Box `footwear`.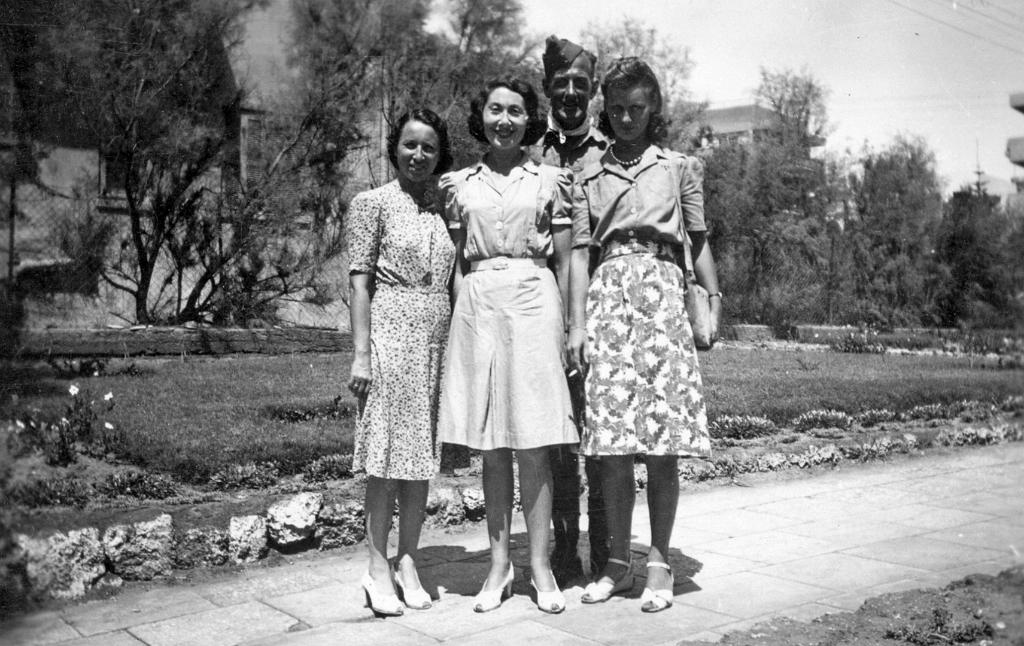
bbox=(391, 563, 431, 609).
